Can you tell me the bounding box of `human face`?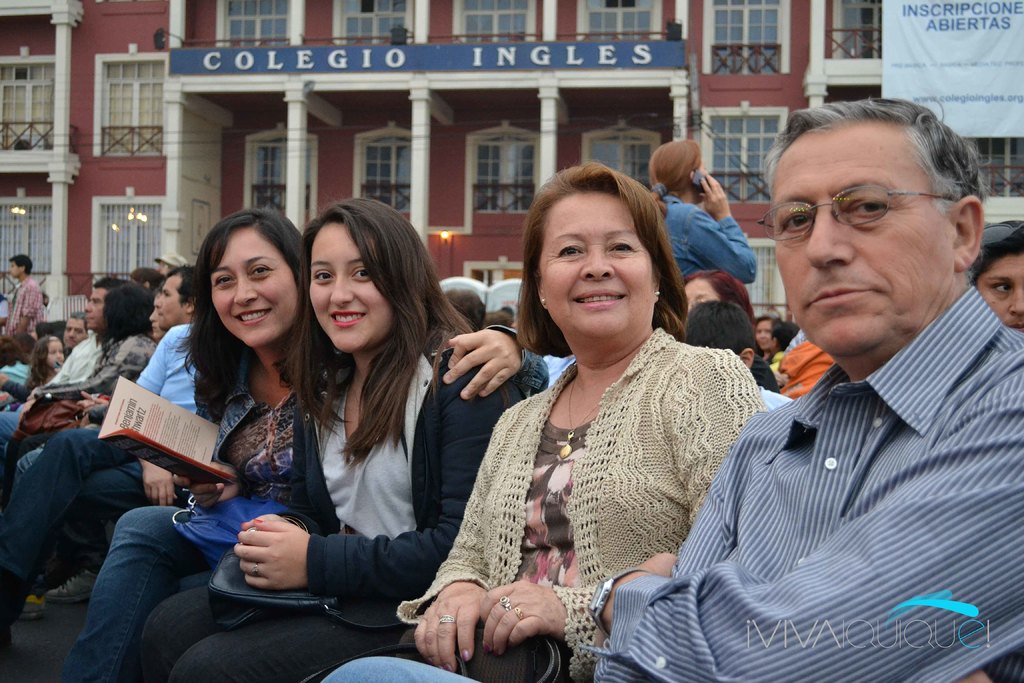
bbox=[88, 287, 106, 327].
